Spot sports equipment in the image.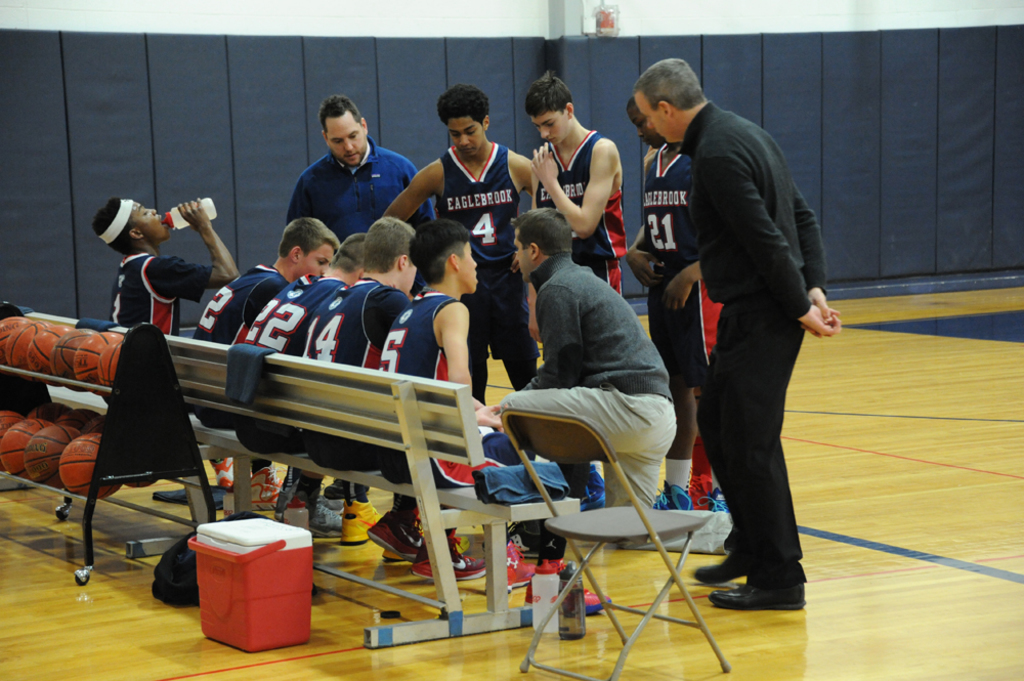
sports equipment found at [left=60, top=433, right=116, bottom=500].
